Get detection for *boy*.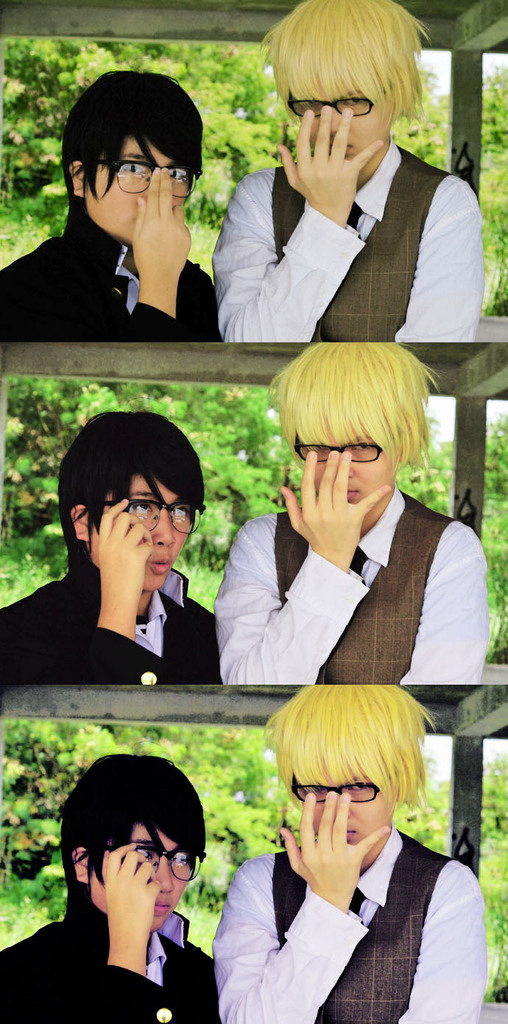
Detection: 0 72 222 341.
